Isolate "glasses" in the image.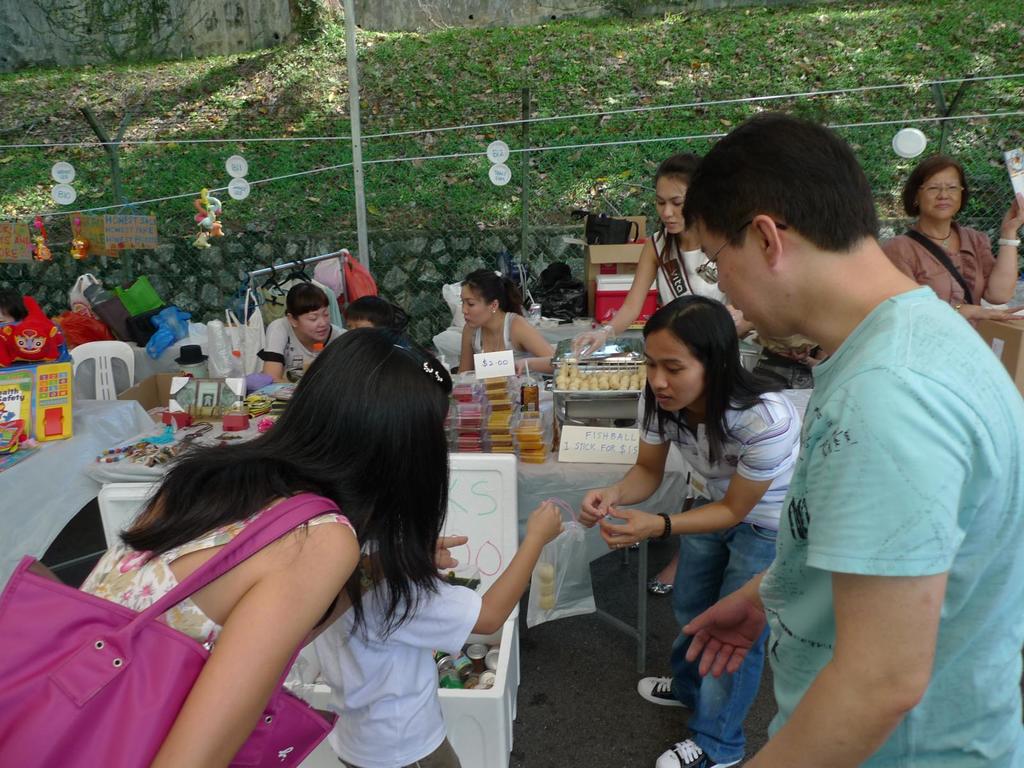
Isolated region: <box>920,183,964,193</box>.
